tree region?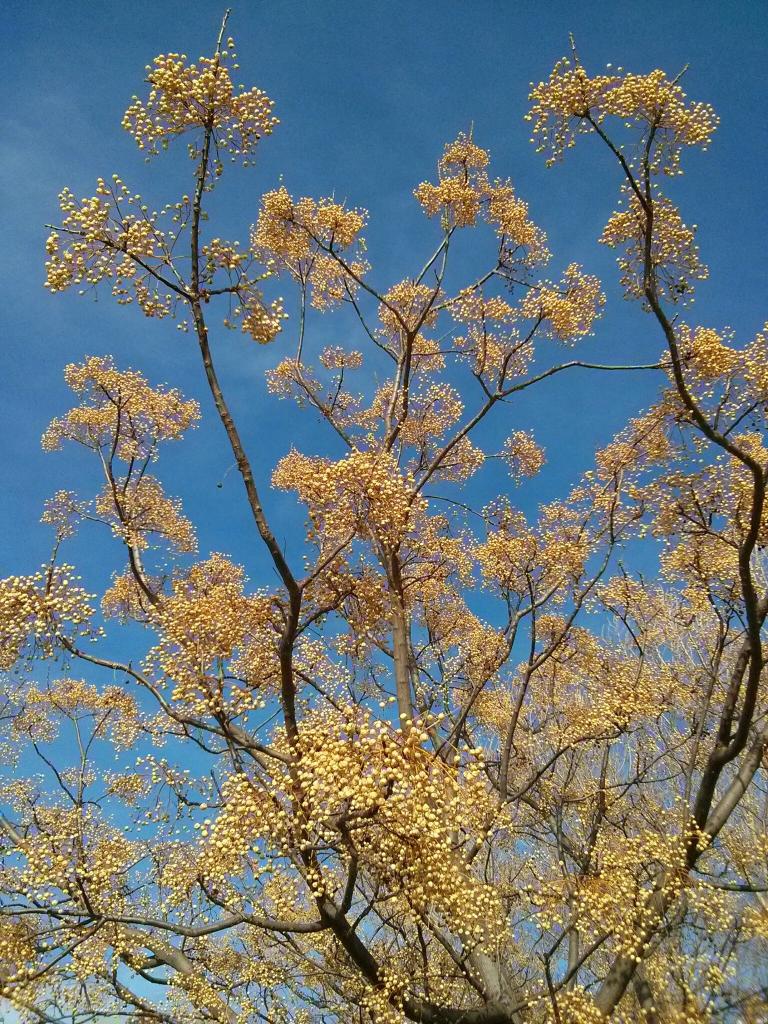
(x1=25, y1=15, x2=748, y2=996)
